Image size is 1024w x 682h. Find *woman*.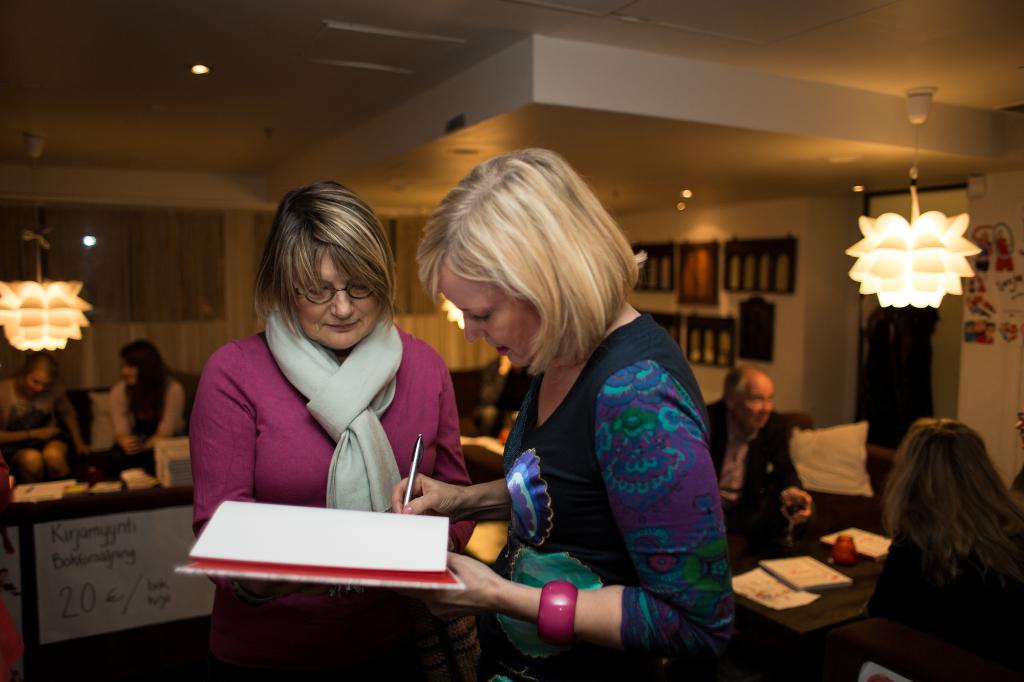
(390,152,722,674).
